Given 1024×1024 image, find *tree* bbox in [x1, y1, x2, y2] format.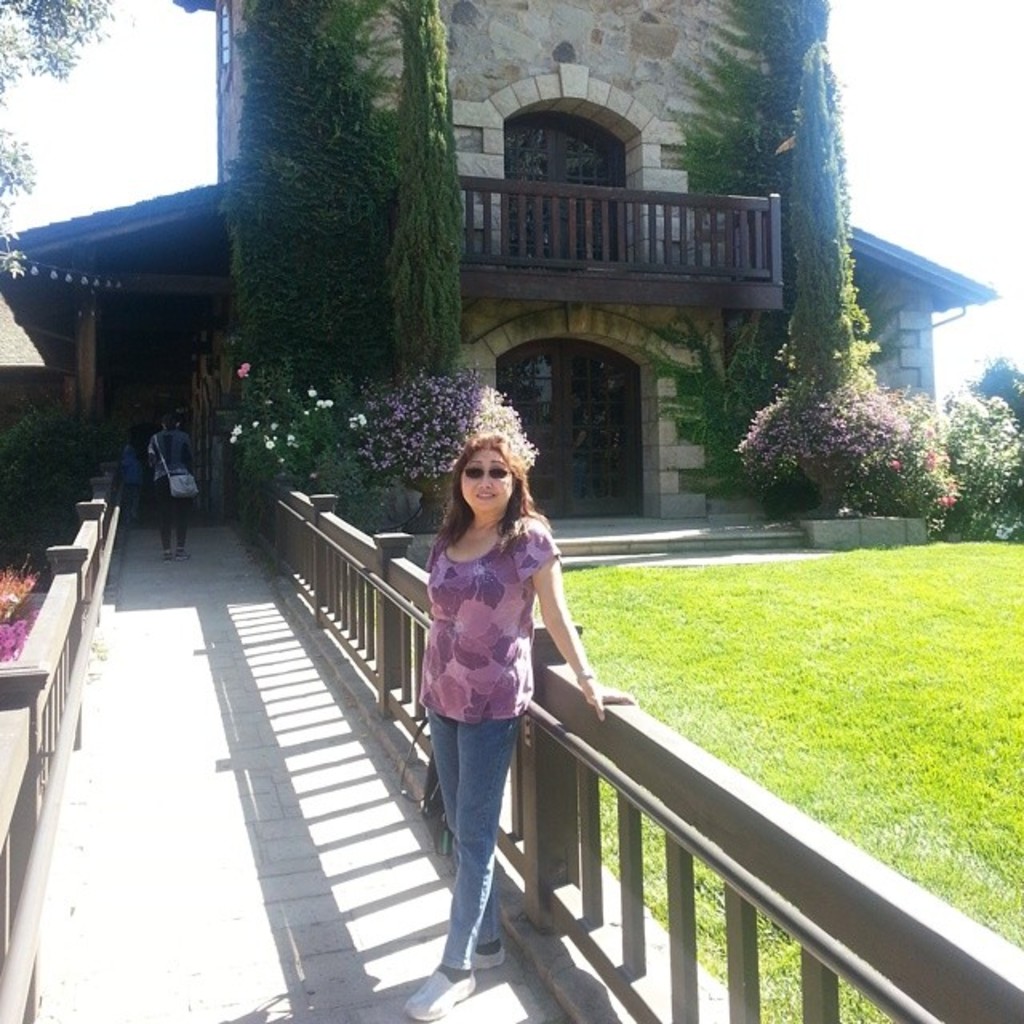
[773, 29, 880, 514].
